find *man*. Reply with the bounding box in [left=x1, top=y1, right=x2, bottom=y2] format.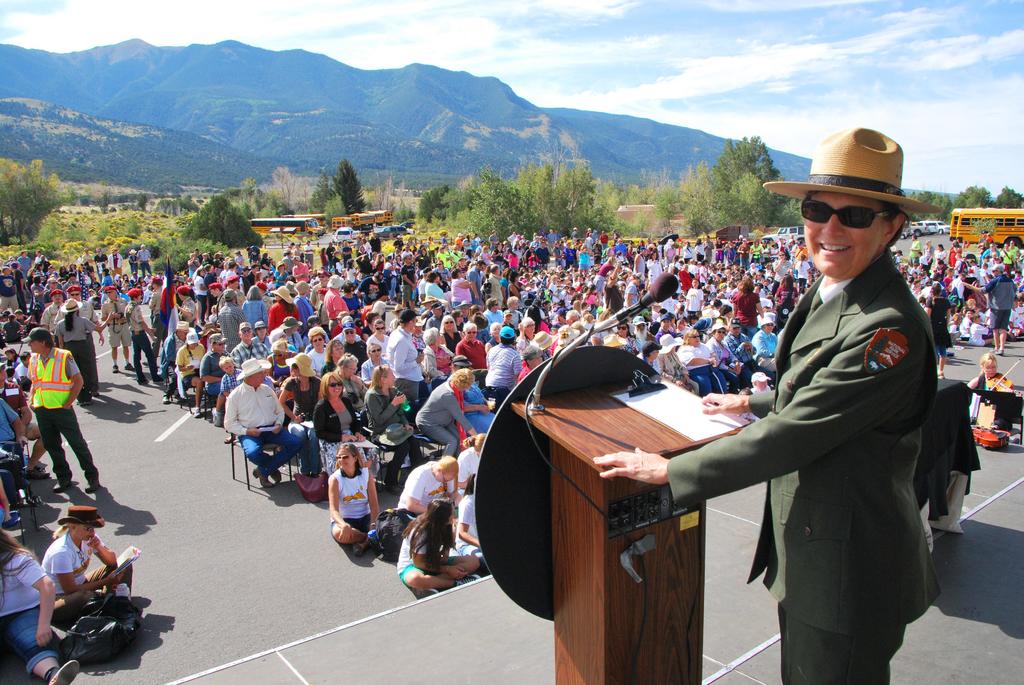
[left=20, top=250, right=33, bottom=278].
